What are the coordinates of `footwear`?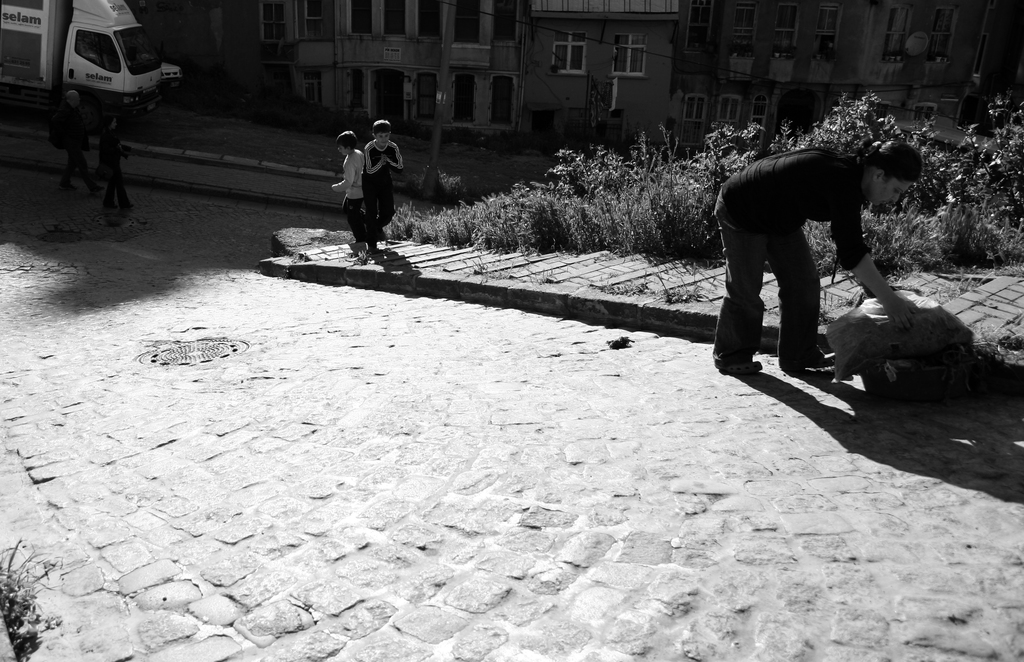
detection(778, 338, 839, 375).
